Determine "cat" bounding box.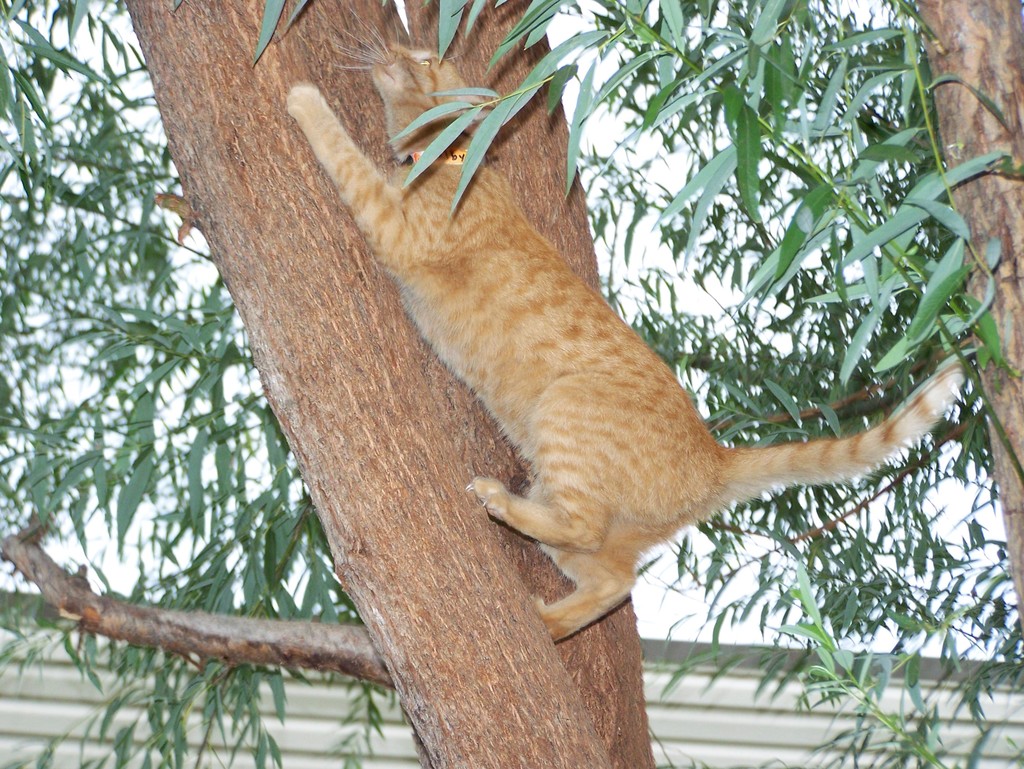
Determined: (286,0,970,644).
